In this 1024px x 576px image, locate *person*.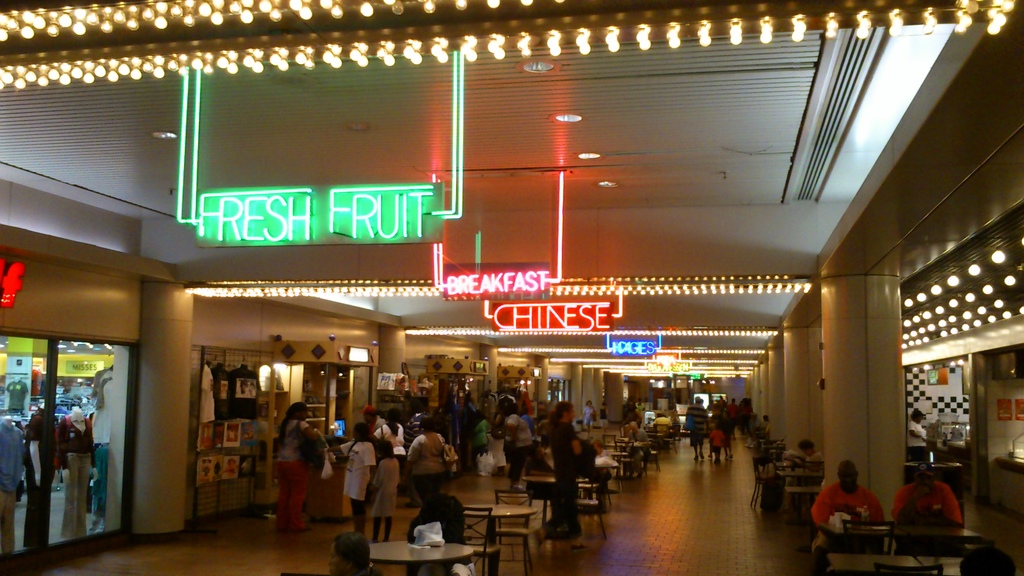
Bounding box: box=[537, 388, 602, 540].
